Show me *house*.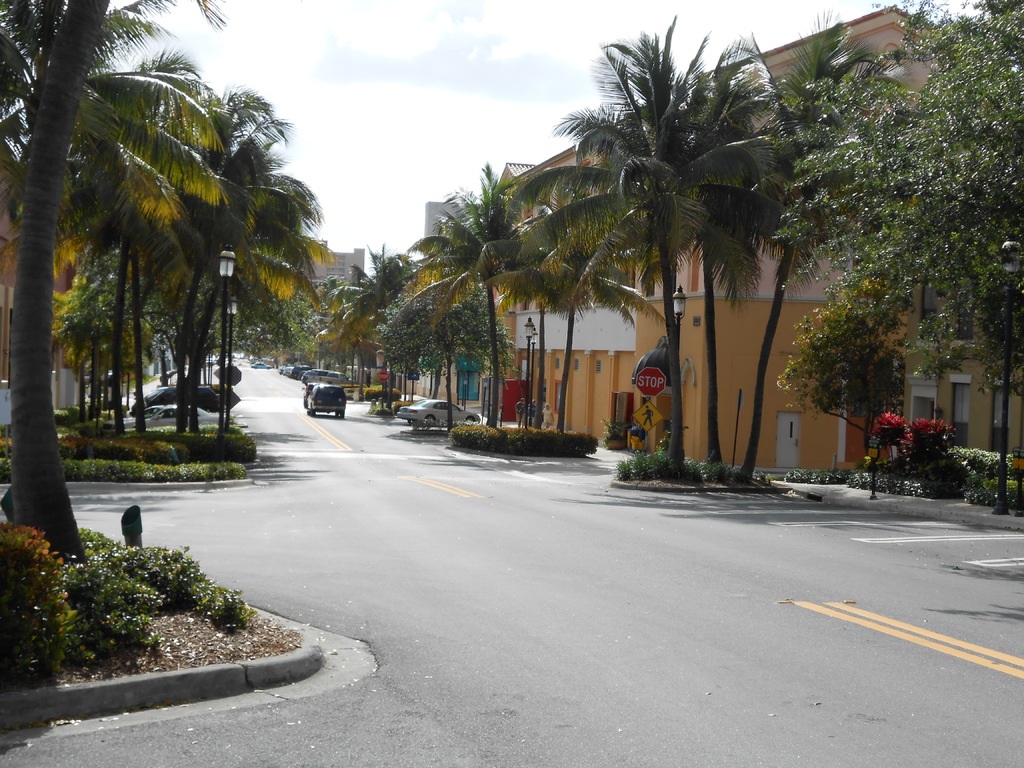
*house* is here: bbox=(892, 170, 1023, 501).
